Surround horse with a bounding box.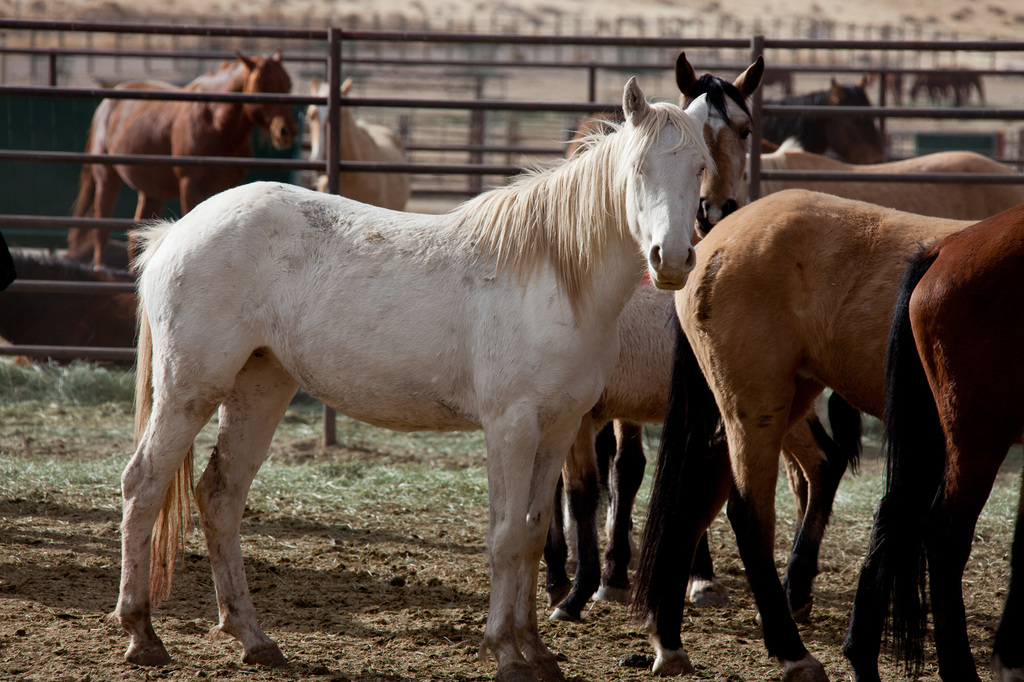
[x1=565, y1=75, x2=892, y2=161].
